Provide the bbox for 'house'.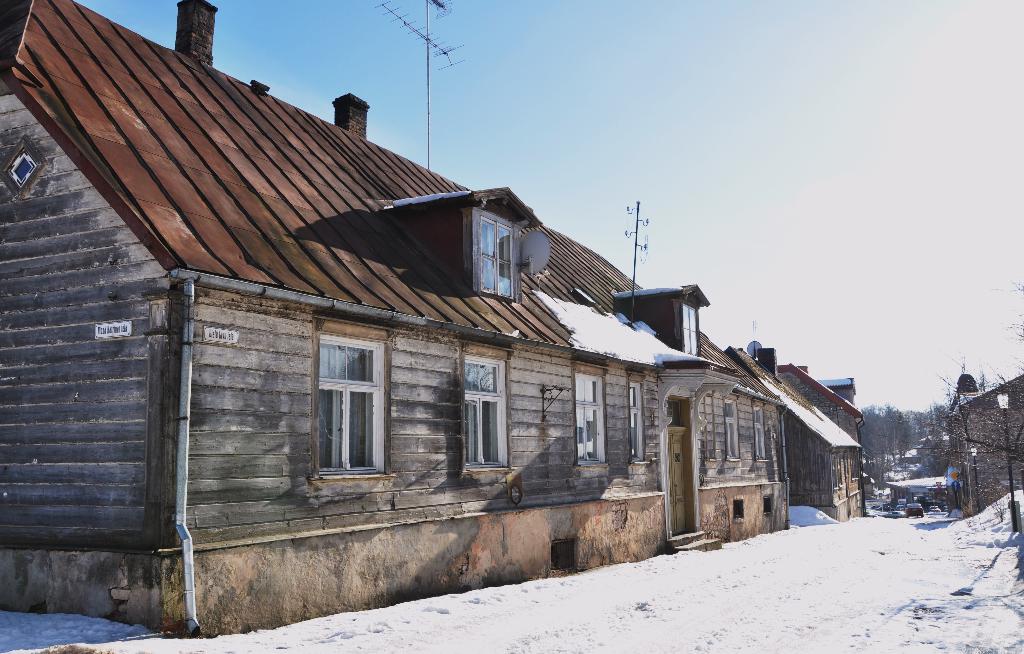
(left=934, top=380, right=1023, bottom=523).
